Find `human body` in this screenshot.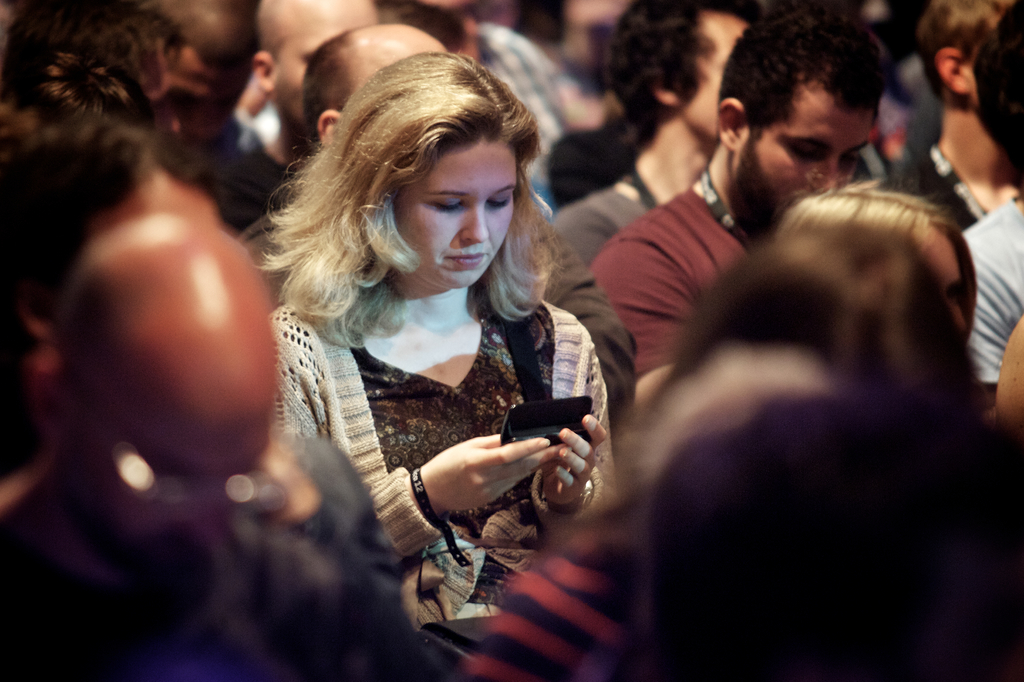
The bounding box for `human body` is 549, 147, 701, 264.
